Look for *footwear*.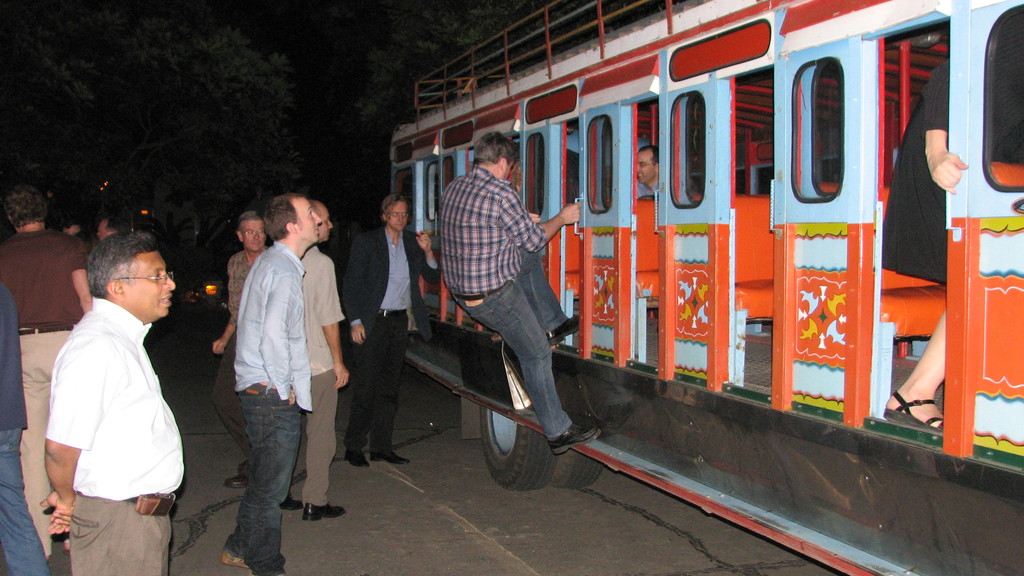
Found: 299,503,341,519.
